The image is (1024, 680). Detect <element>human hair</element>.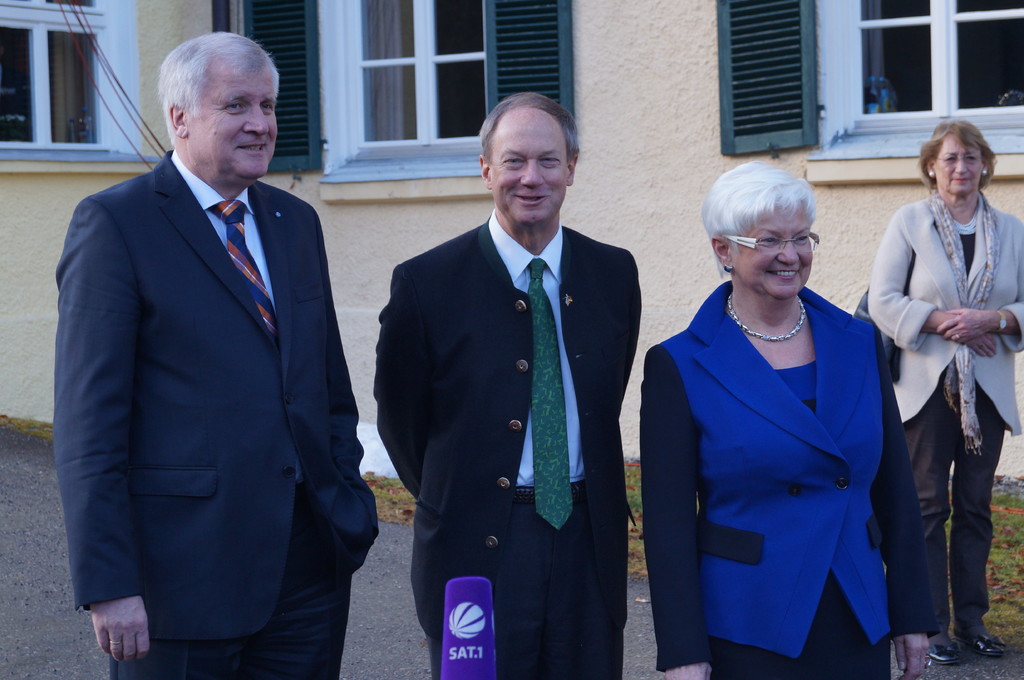
Detection: (916,119,997,194).
